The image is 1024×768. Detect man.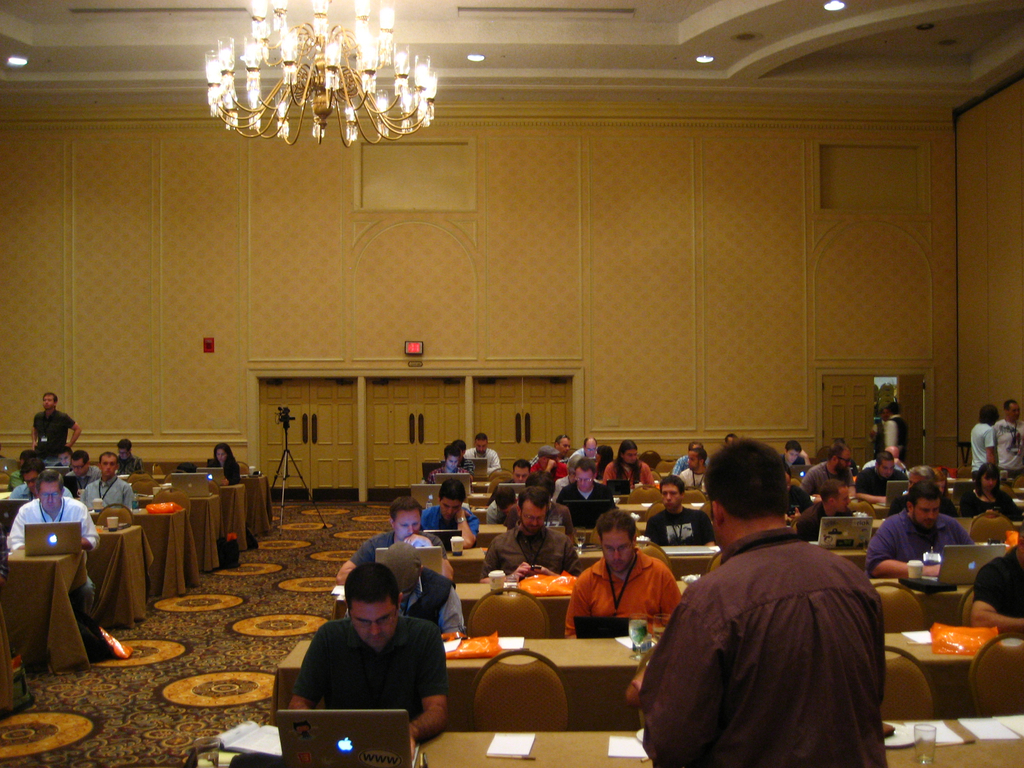
Detection: locate(870, 406, 886, 454).
